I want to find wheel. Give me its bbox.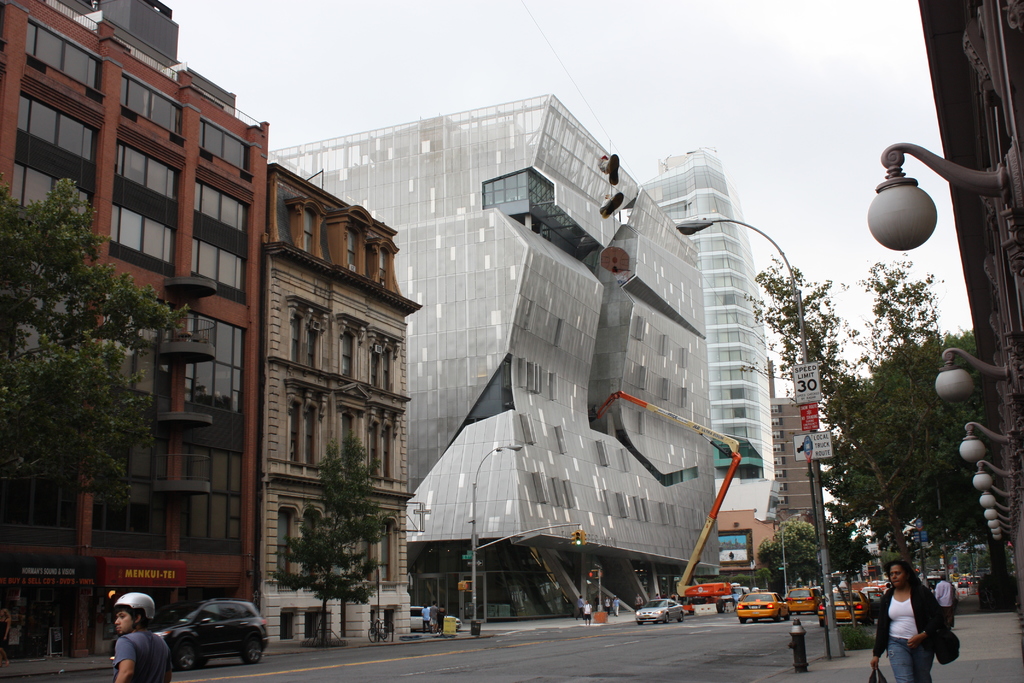
676:613:687:623.
